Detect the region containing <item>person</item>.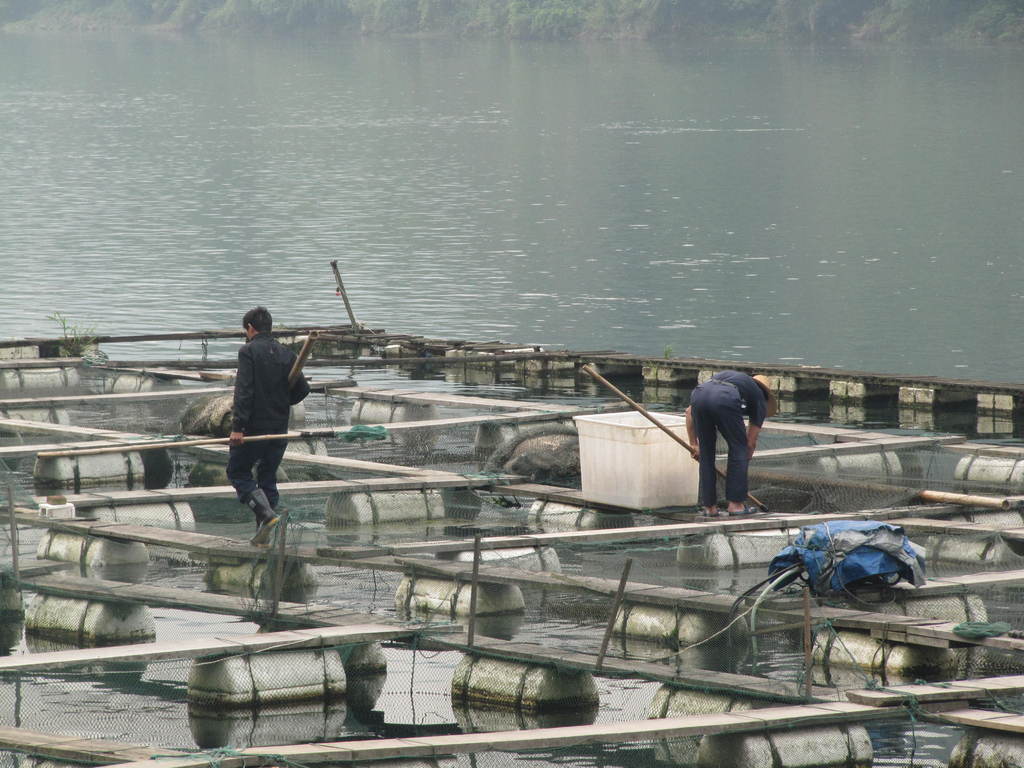
(left=208, top=293, right=302, bottom=568).
